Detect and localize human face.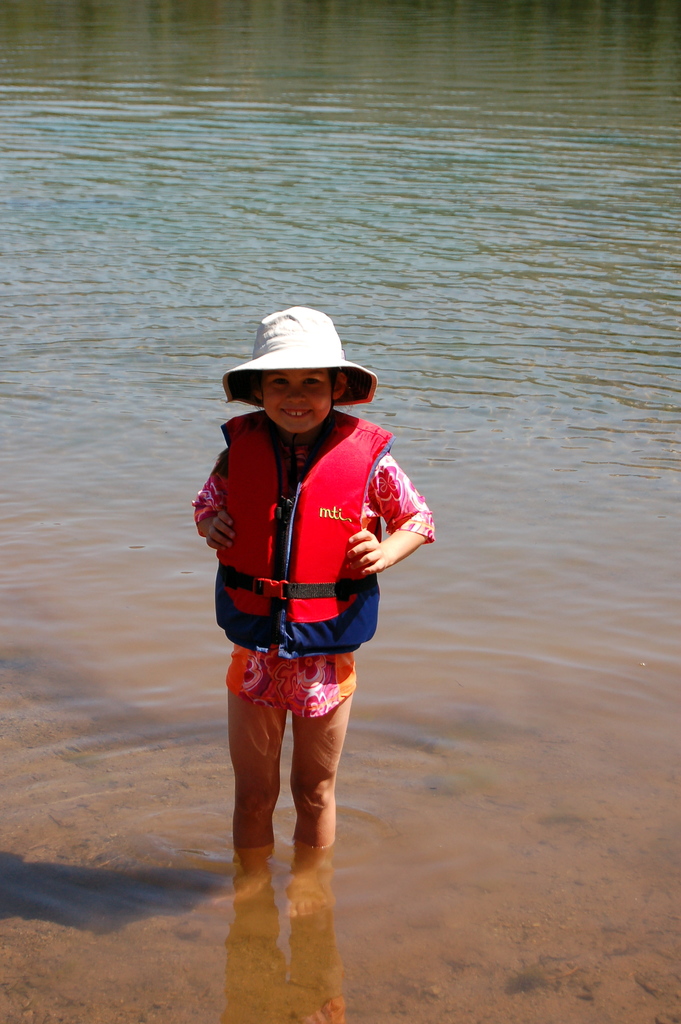
Localized at (left=263, top=369, right=328, bottom=436).
